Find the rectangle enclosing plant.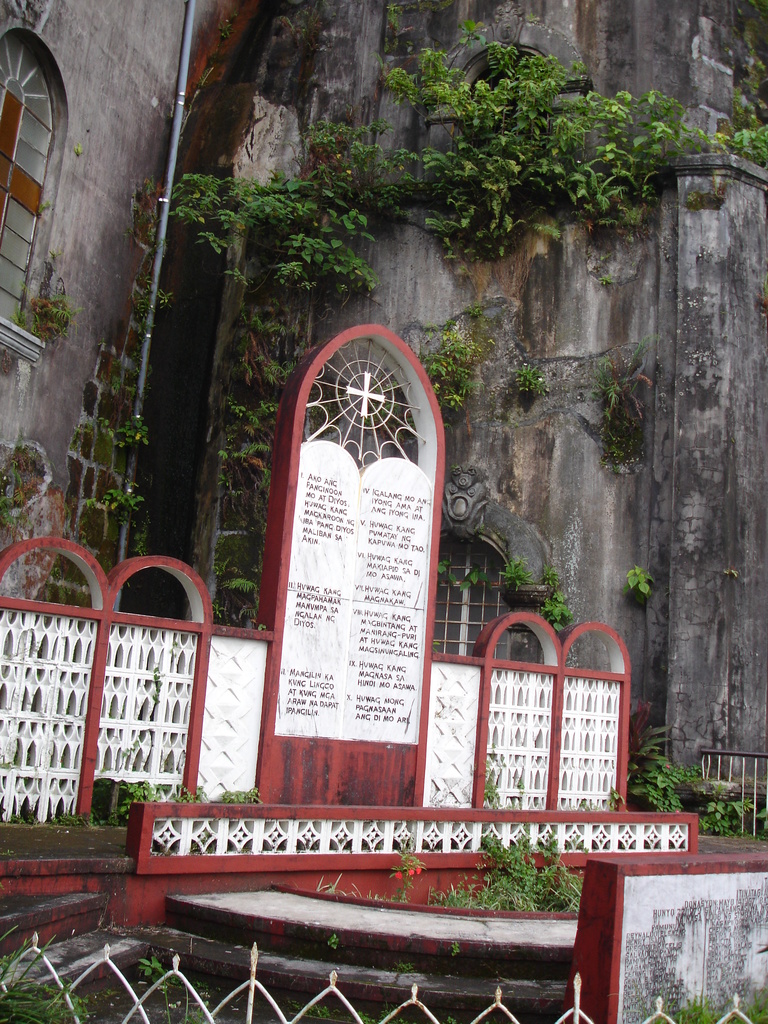
select_region(136, 951, 212, 1023).
